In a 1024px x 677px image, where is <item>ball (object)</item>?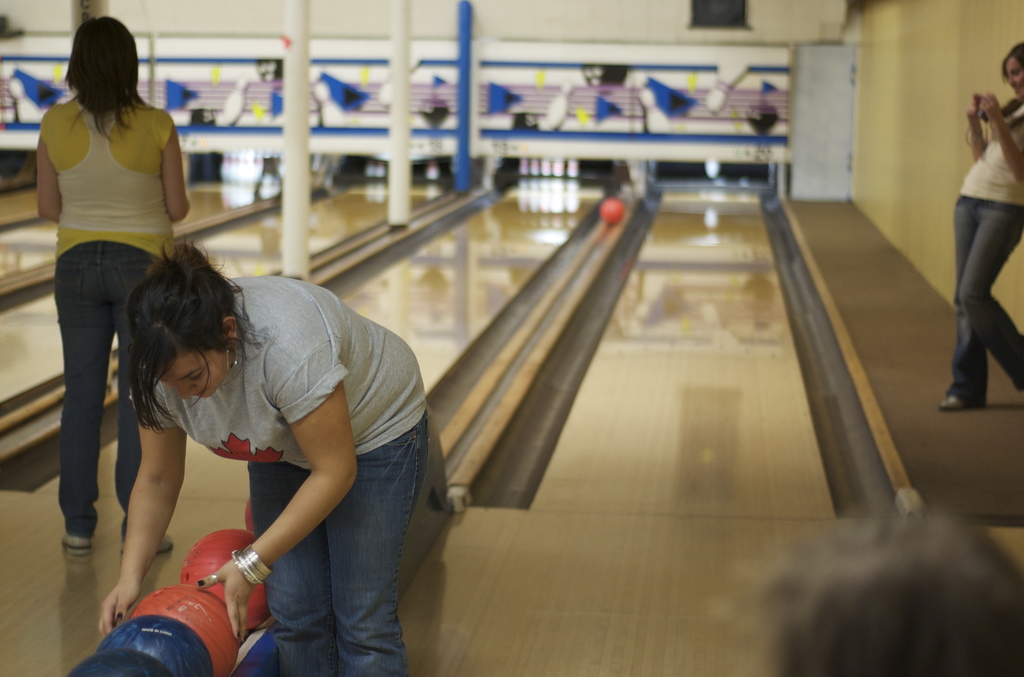
[71, 655, 167, 676].
